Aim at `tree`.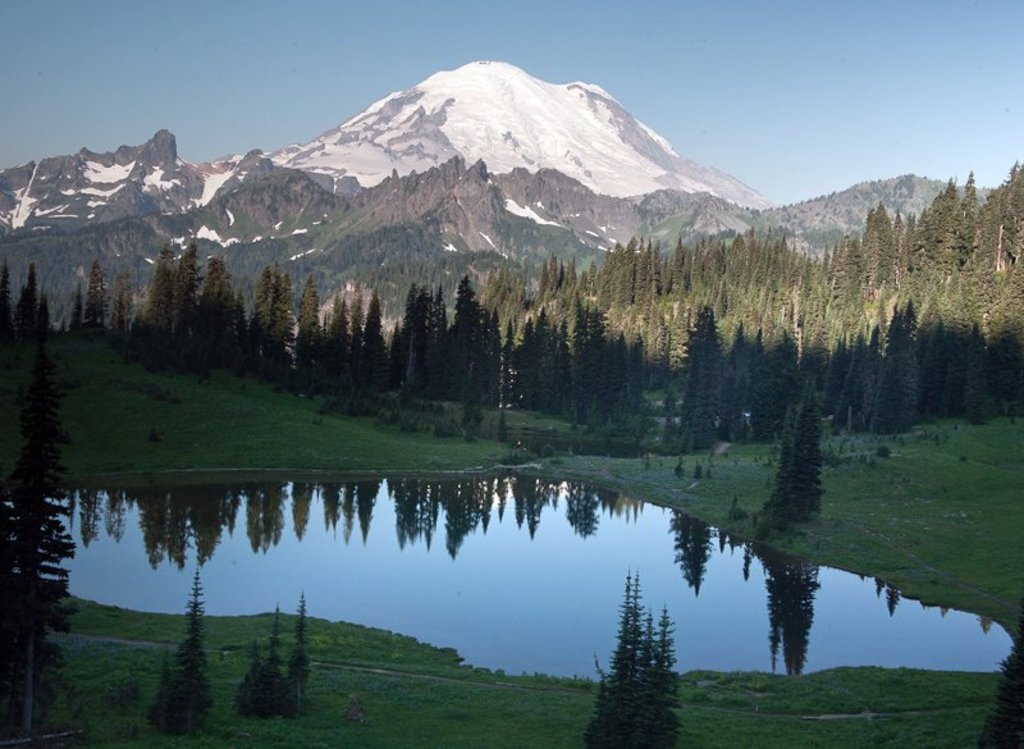
Aimed at bbox=[284, 586, 307, 713].
